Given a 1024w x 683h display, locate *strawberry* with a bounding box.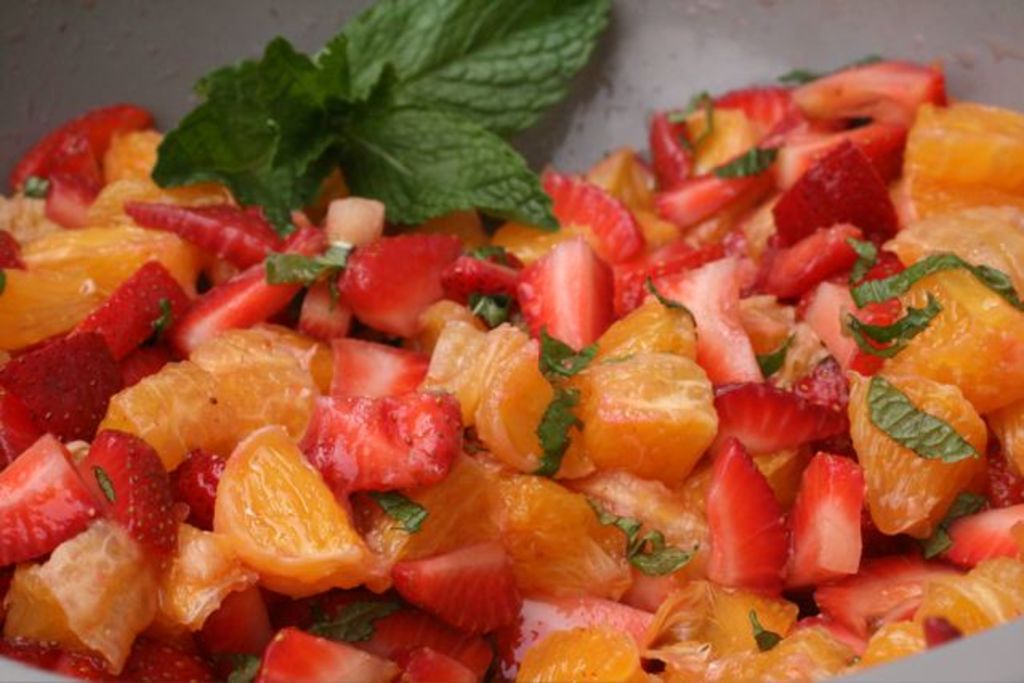
Located: 383 539 526 640.
